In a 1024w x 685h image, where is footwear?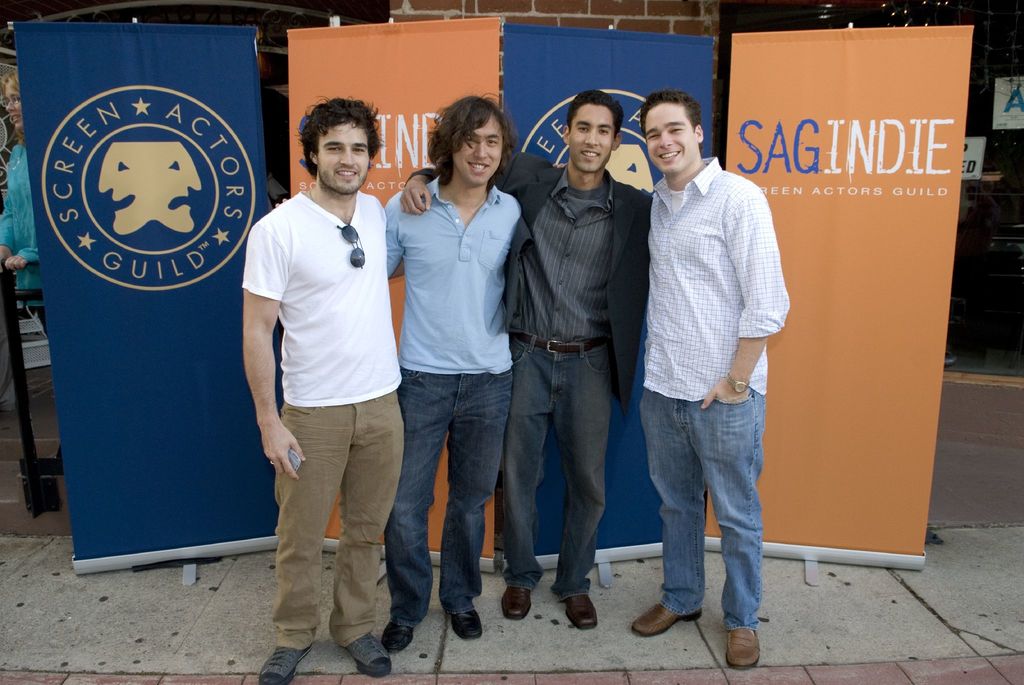
[566, 595, 598, 631].
